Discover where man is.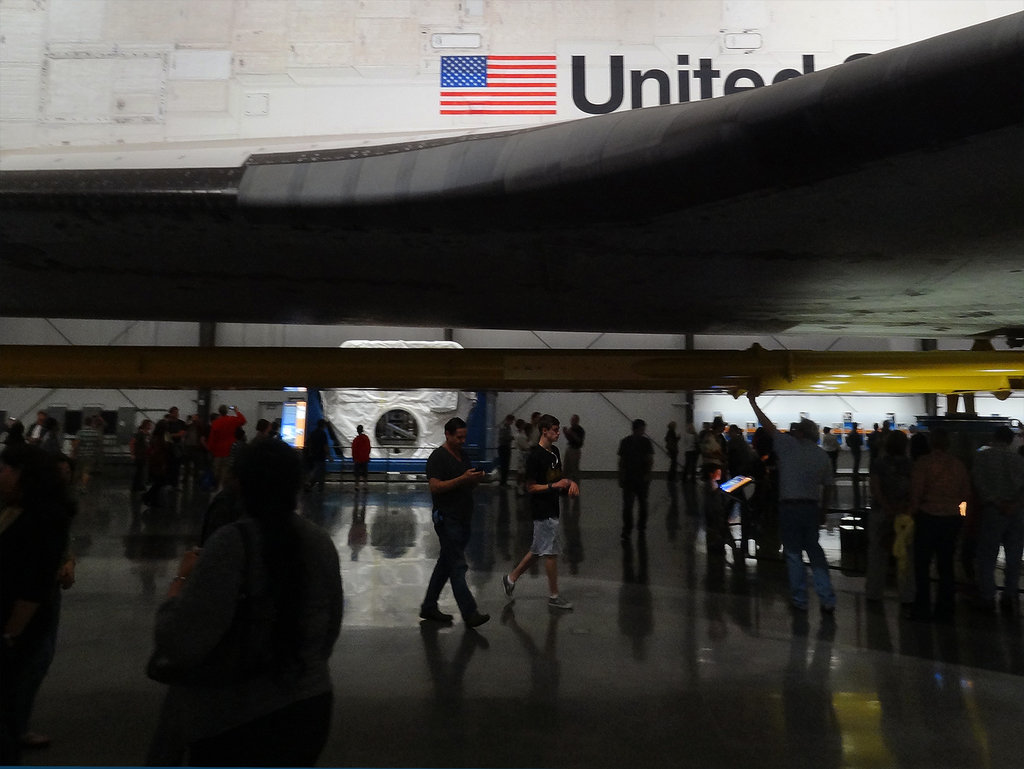
Discovered at [349,424,371,490].
